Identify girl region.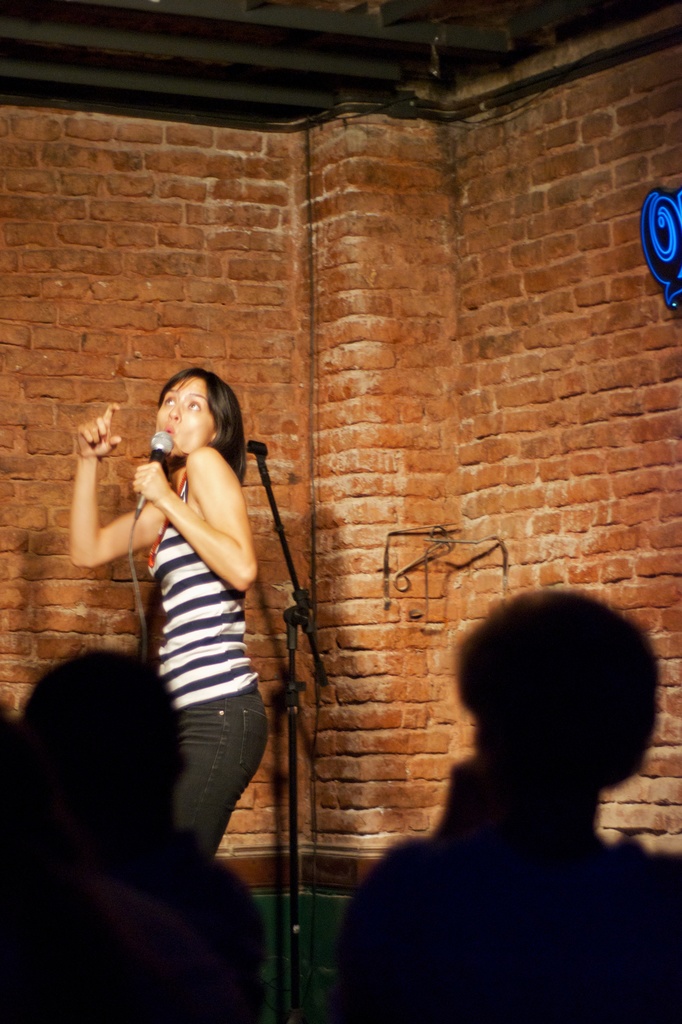
Region: 67, 367, 271, 860.
